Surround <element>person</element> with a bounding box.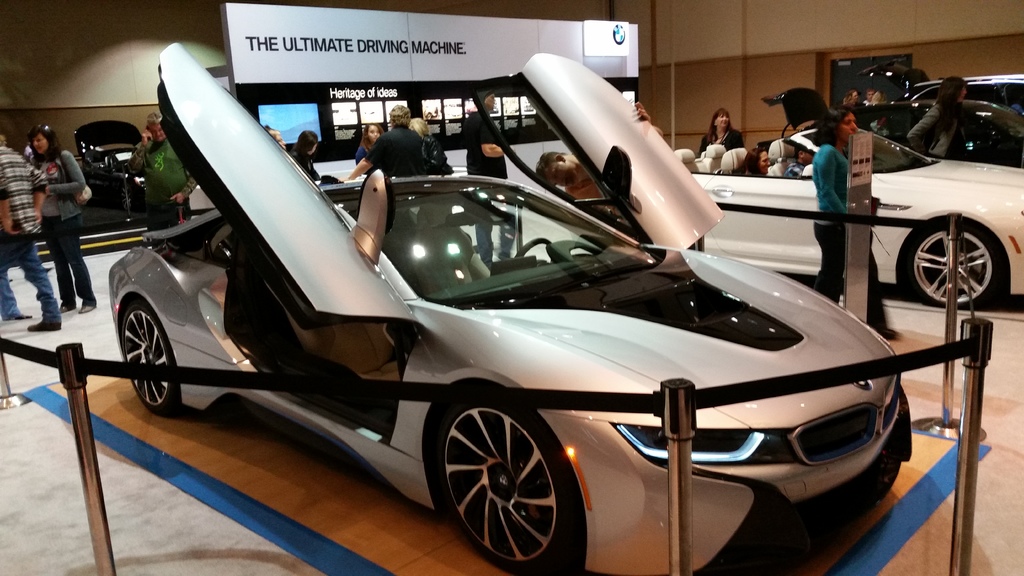
bbox=[459, 85, 520, 270].
